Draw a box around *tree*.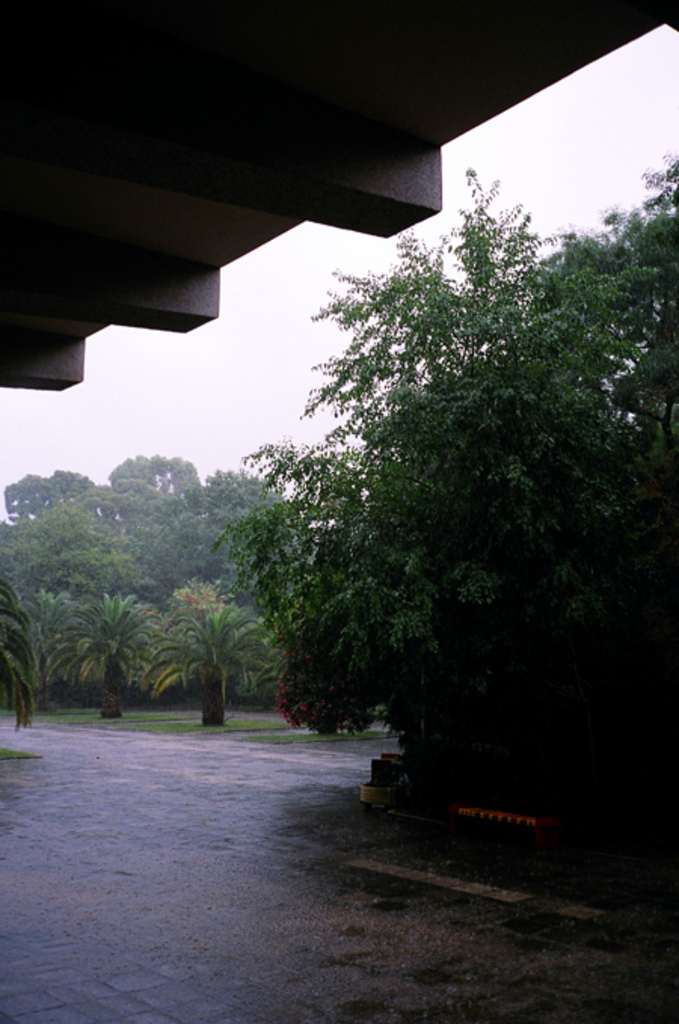
crop(142, 594, 266, 733).
